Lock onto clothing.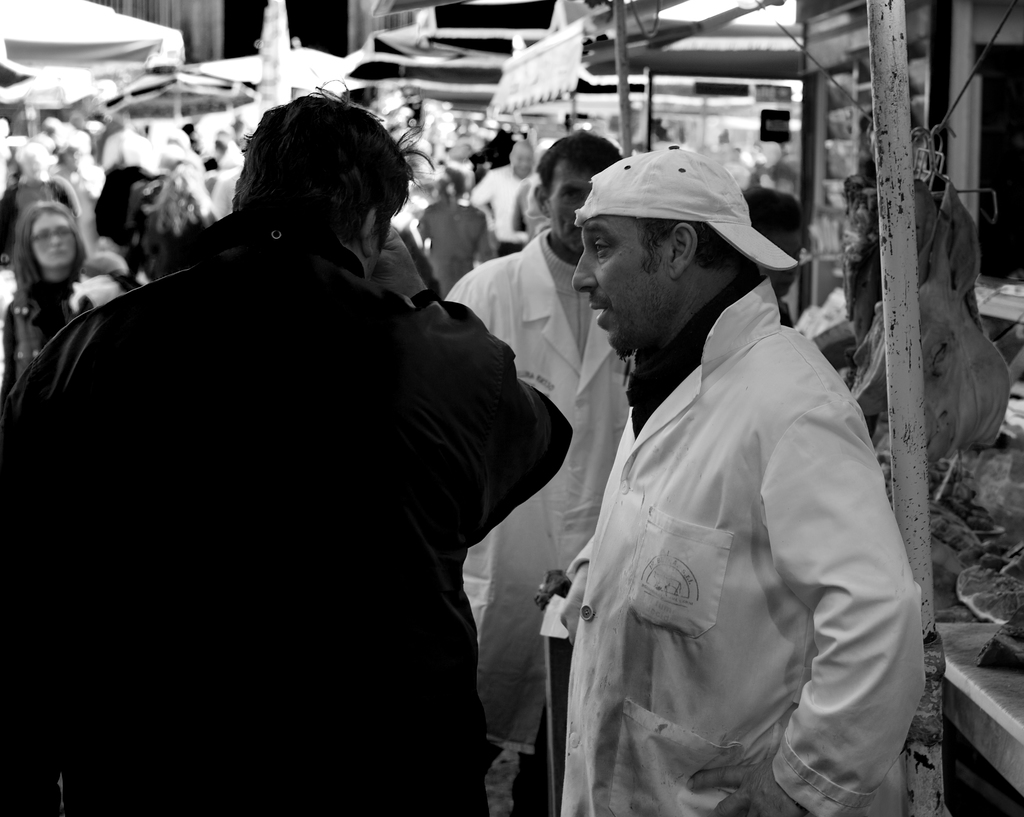
Locked: rect(445, 223, 634, 779).
